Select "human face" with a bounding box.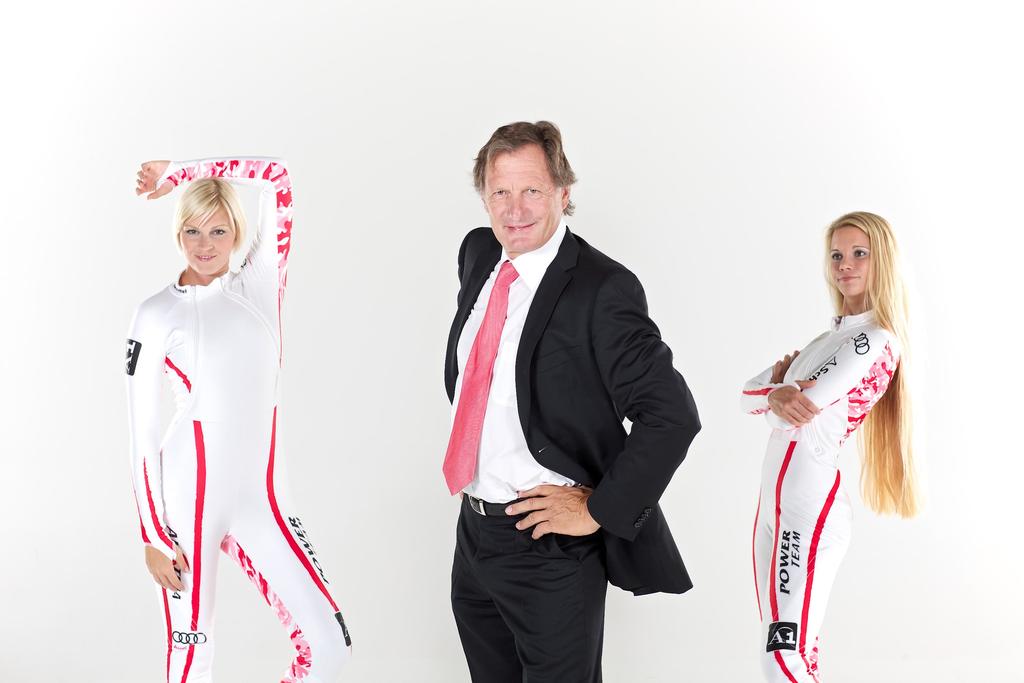
<region>483, 140, 566, 255</region>.
